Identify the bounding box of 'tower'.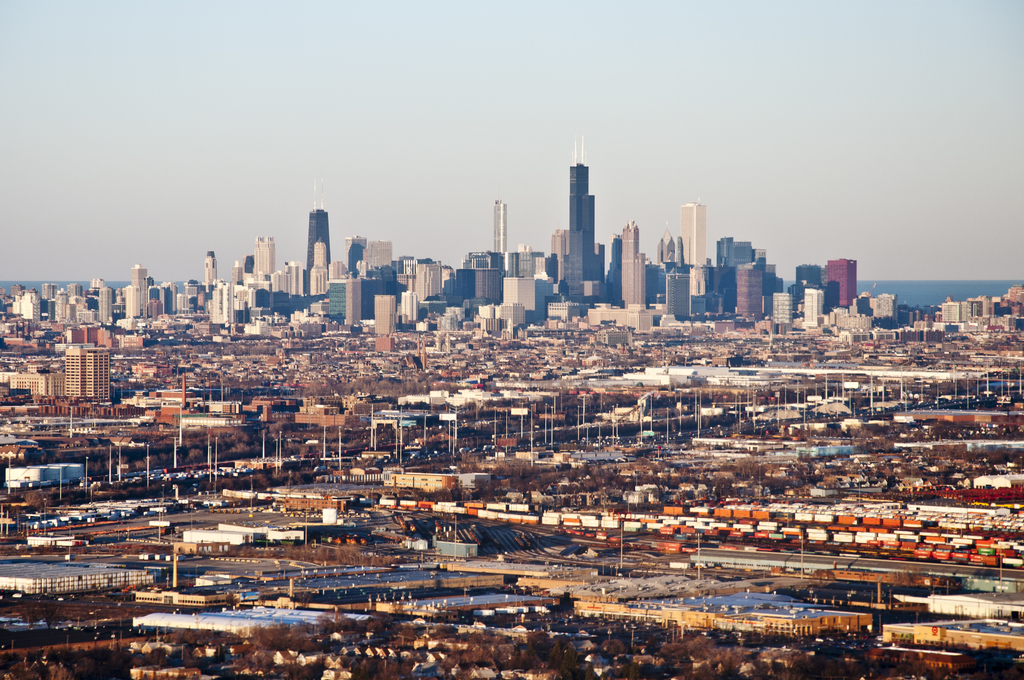
661/230/676/263.
